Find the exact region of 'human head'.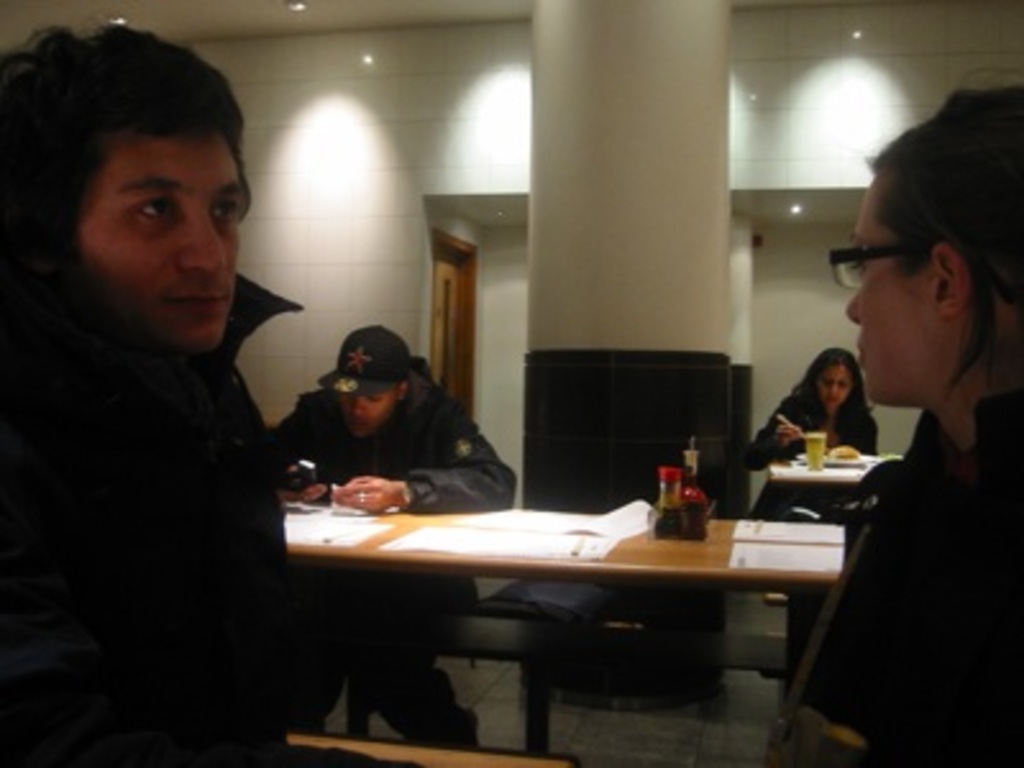
Exact region: (x1=847, y1=97, x2=1009, y2=410).
